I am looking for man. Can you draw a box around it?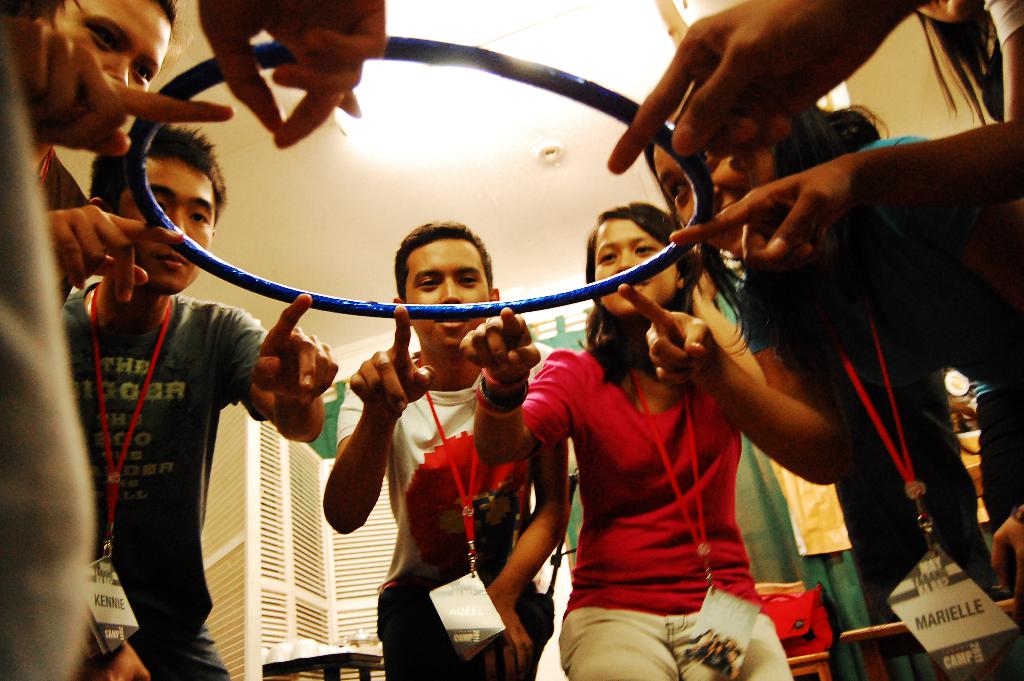
Sure, the bounding box is box=[324, 222, 572, 680].
